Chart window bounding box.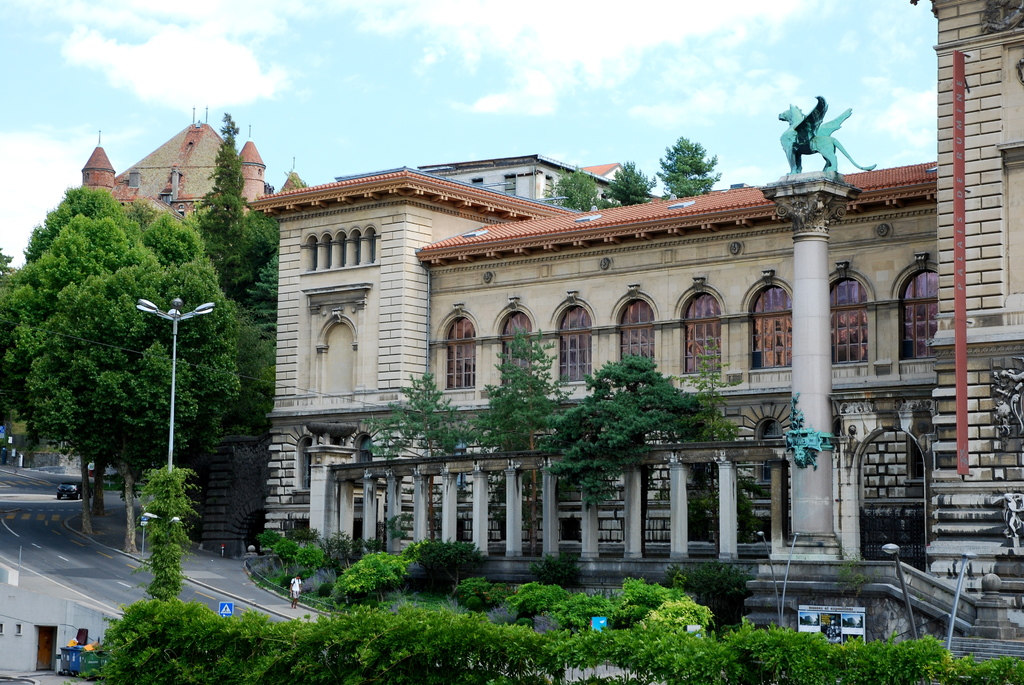
Charted: bbox=(436, 304, 481, 411).
